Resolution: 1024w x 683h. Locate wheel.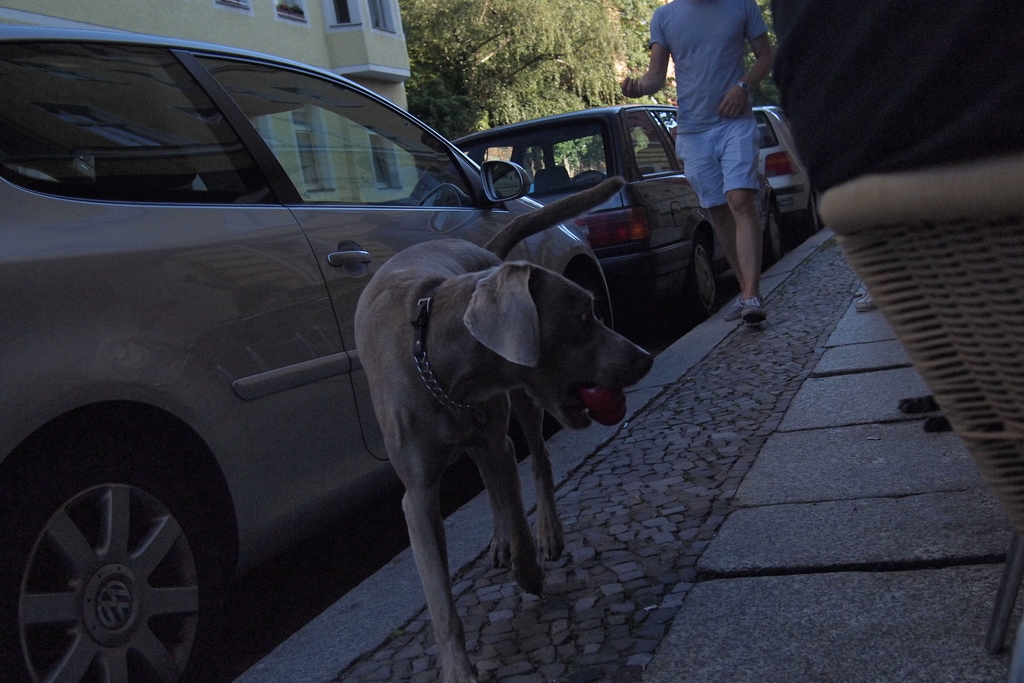
[x1=0, y1=457, x2=216, y2=682].
